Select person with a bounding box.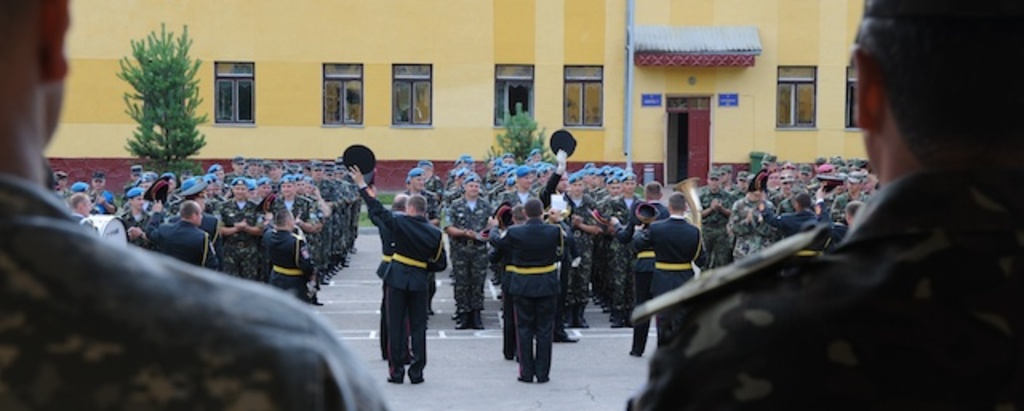
[0,0,390,409].
